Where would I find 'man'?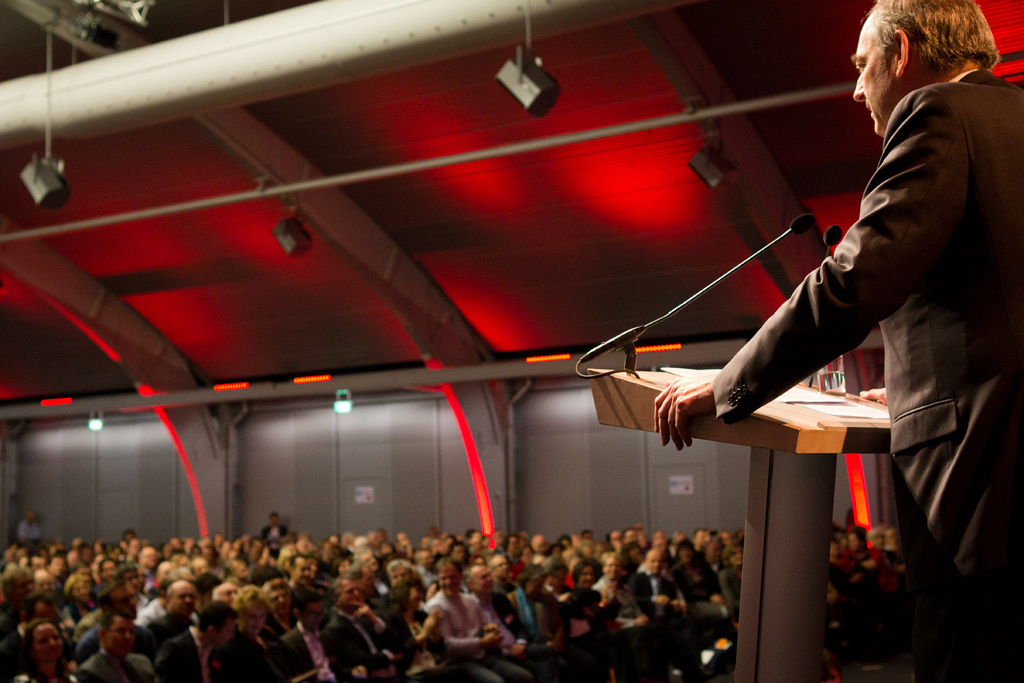
At (12, 507, 44, 547).
